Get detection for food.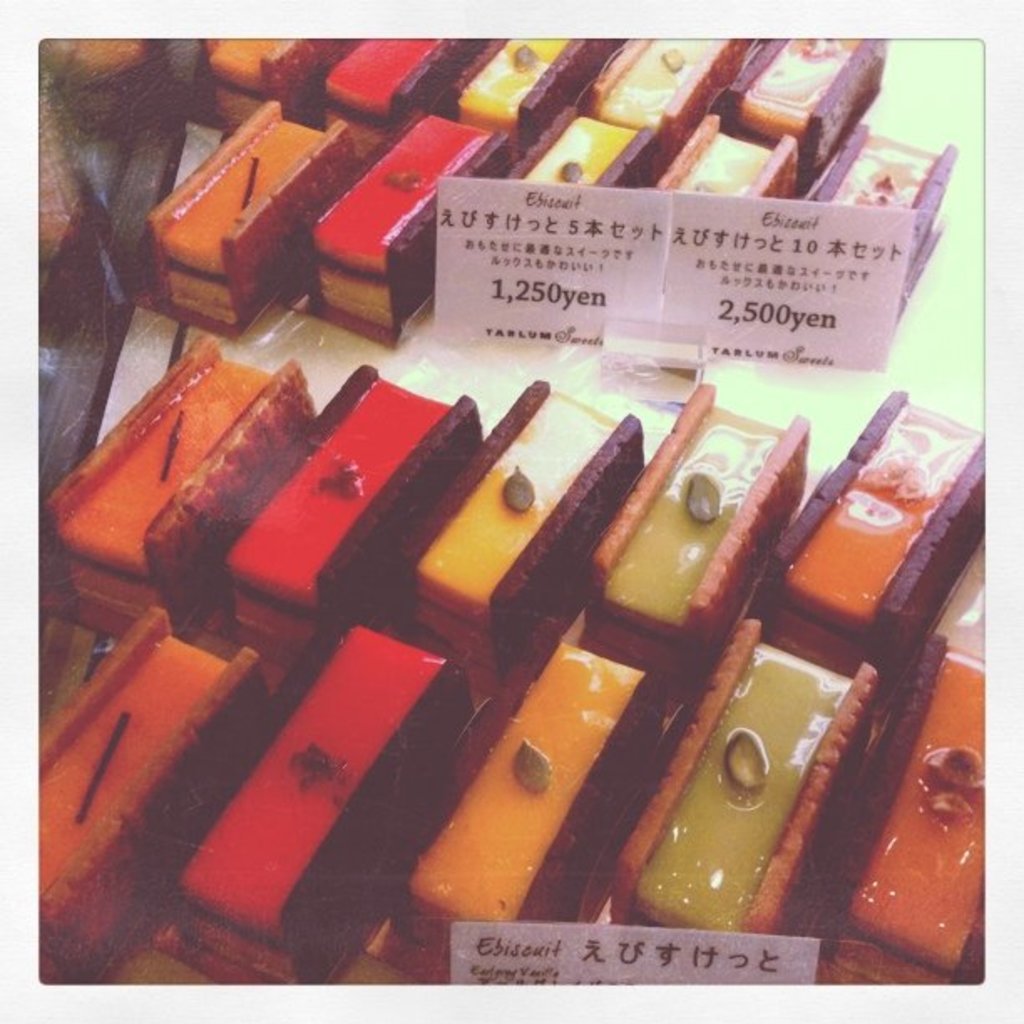
Detection: x1=584, y1=378, x2=813, y2=664.
